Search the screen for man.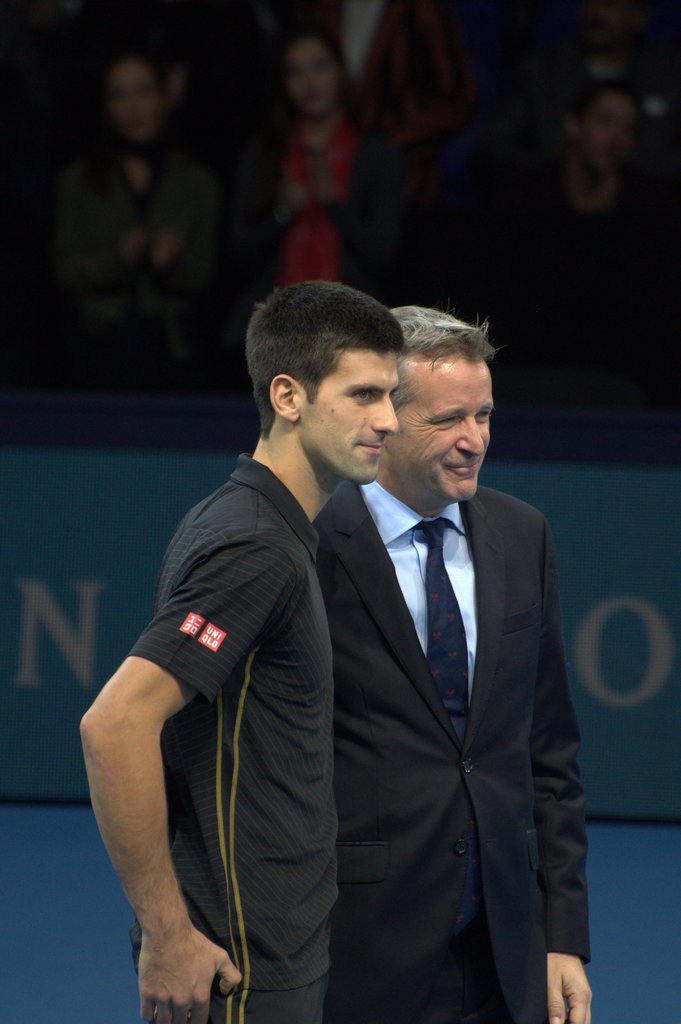
Found at bbox=[79, 275, 405, 1023].
